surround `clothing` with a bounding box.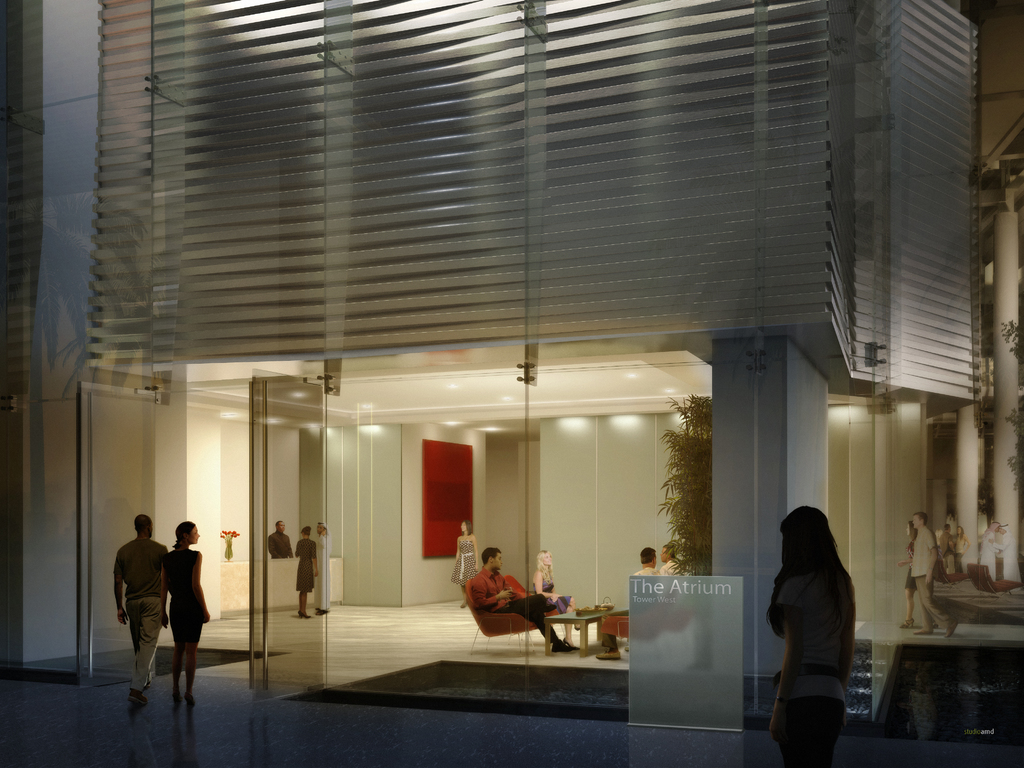
x1=168, y1=536, x2=203, y2=653.
